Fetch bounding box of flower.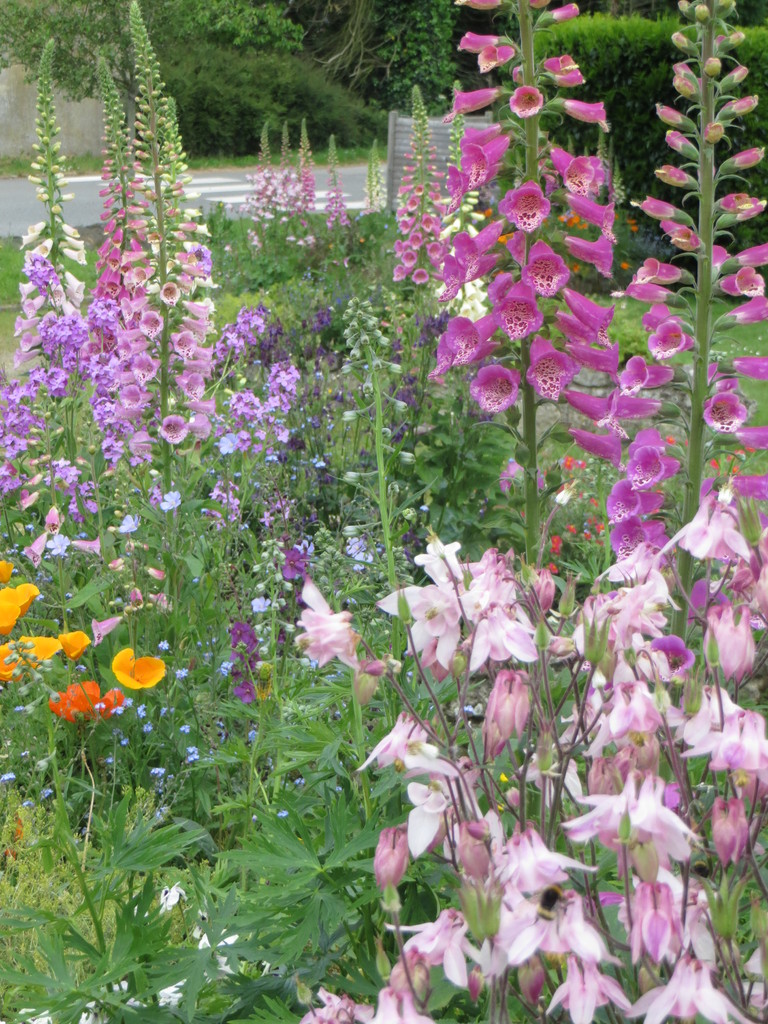
Bbox: left=52, top=679, right=121, bottom=728.
